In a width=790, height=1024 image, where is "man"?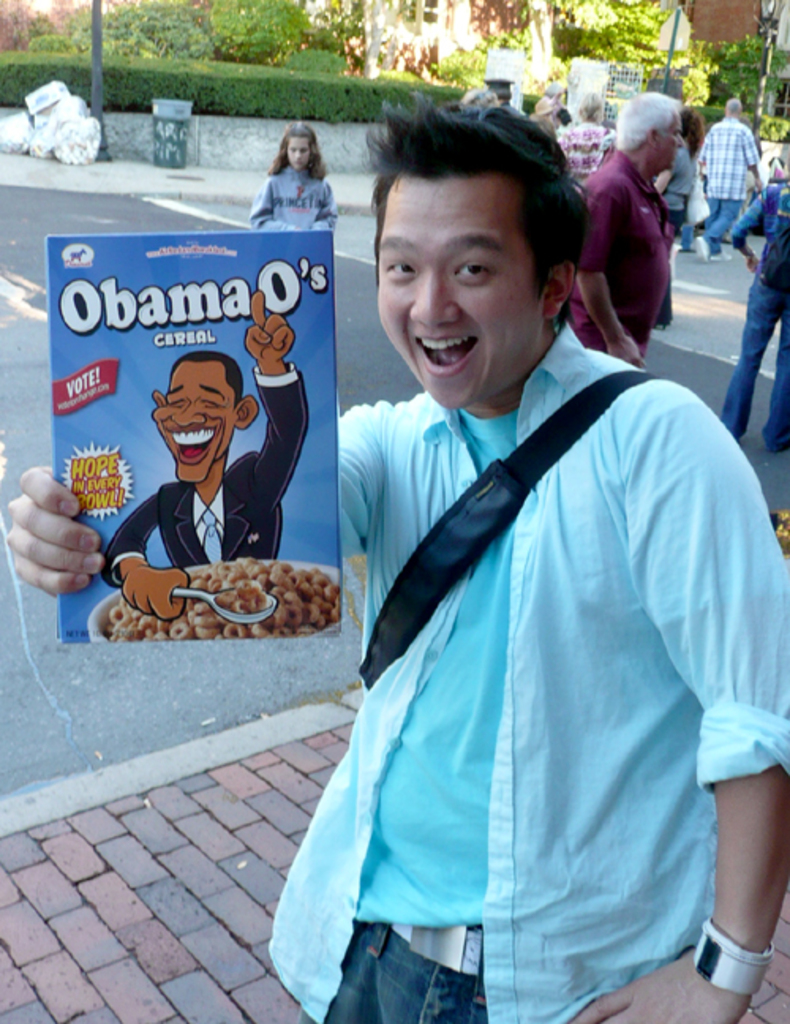
x1=556 y1=77 x2=607 y2=171.
